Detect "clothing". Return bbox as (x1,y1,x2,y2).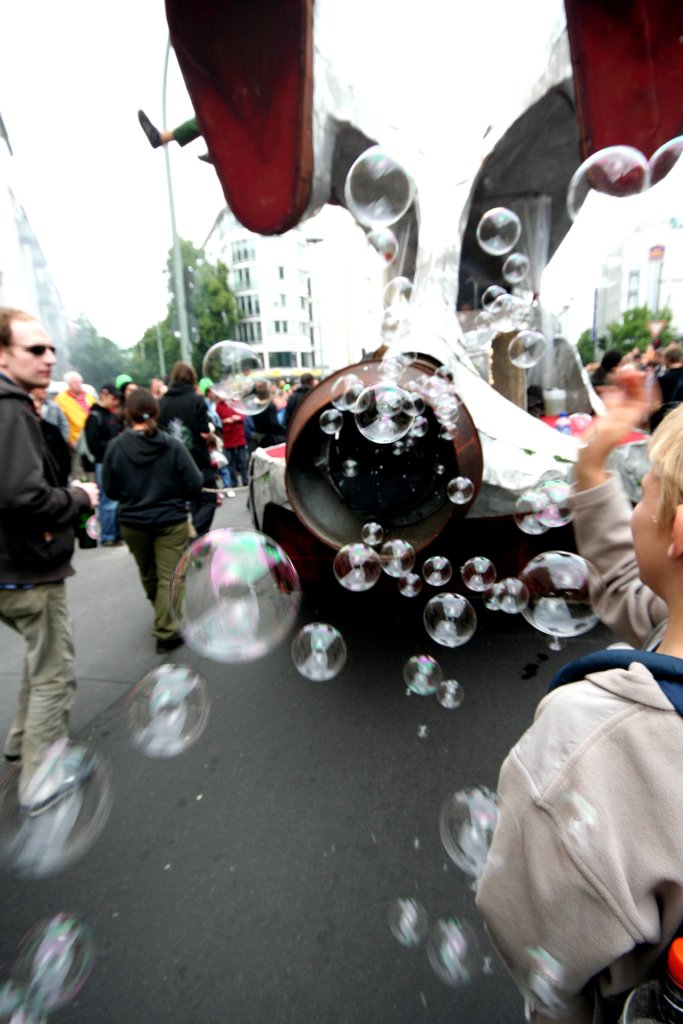
(85,403,122,455).
